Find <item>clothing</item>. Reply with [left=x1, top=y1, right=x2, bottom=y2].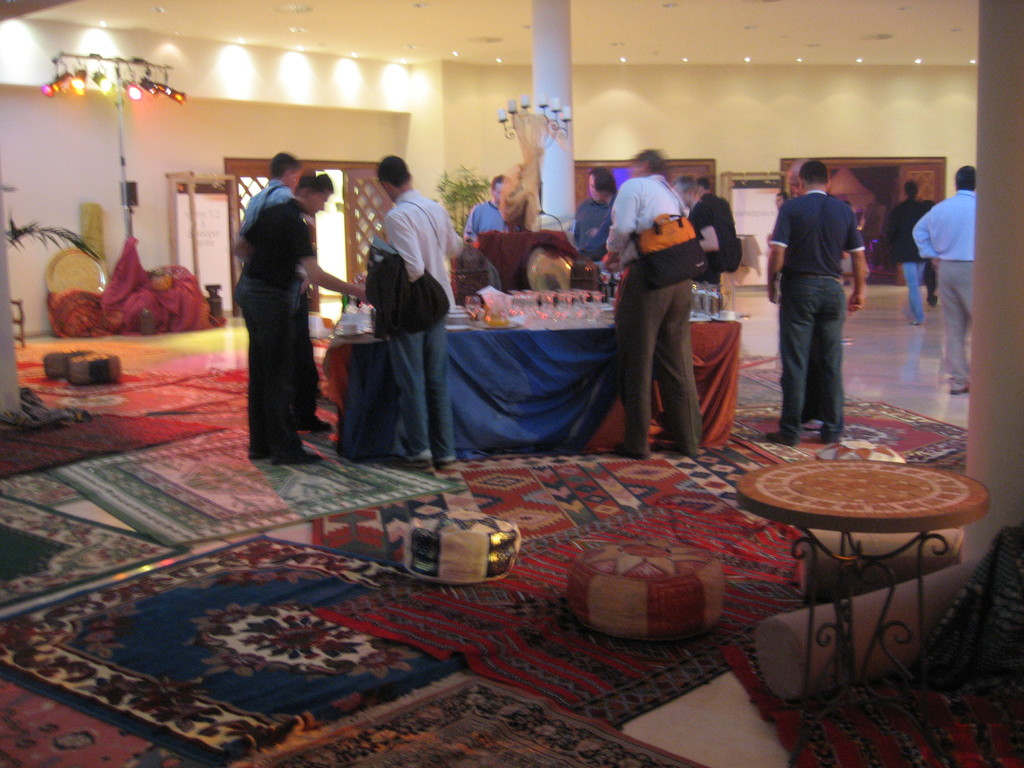
[left=769, top=189, right=863, bottom=438].
